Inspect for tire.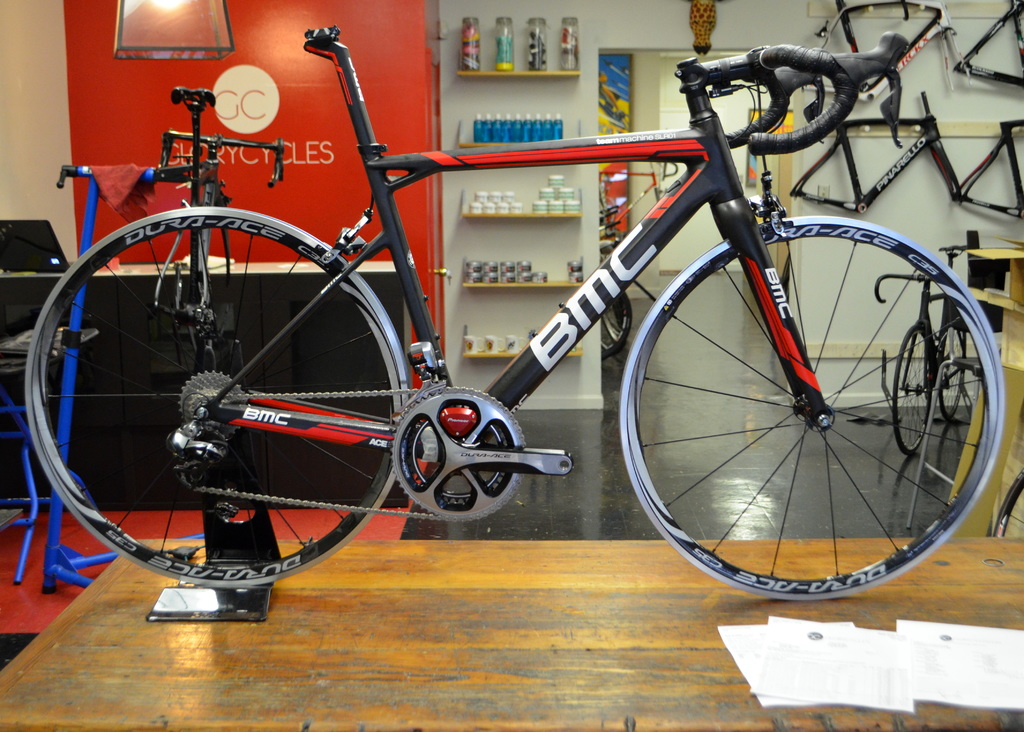
Inspection: locate(52, 201, 426, 607).
